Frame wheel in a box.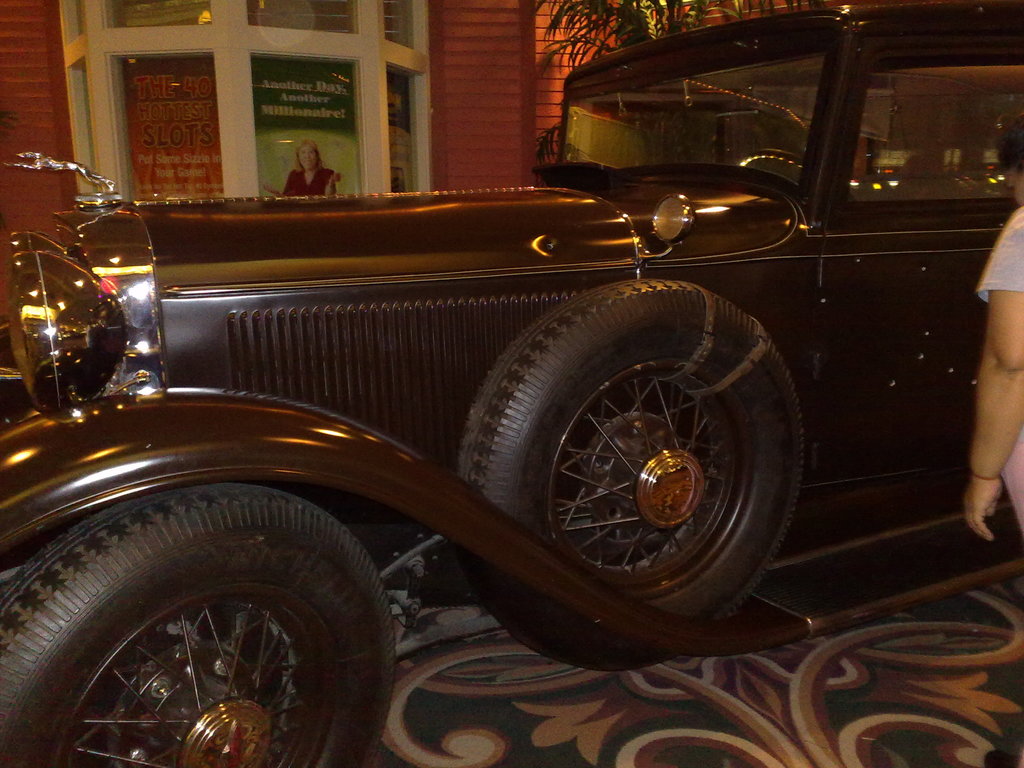
<region>0, 481, 392, 767</region>.
